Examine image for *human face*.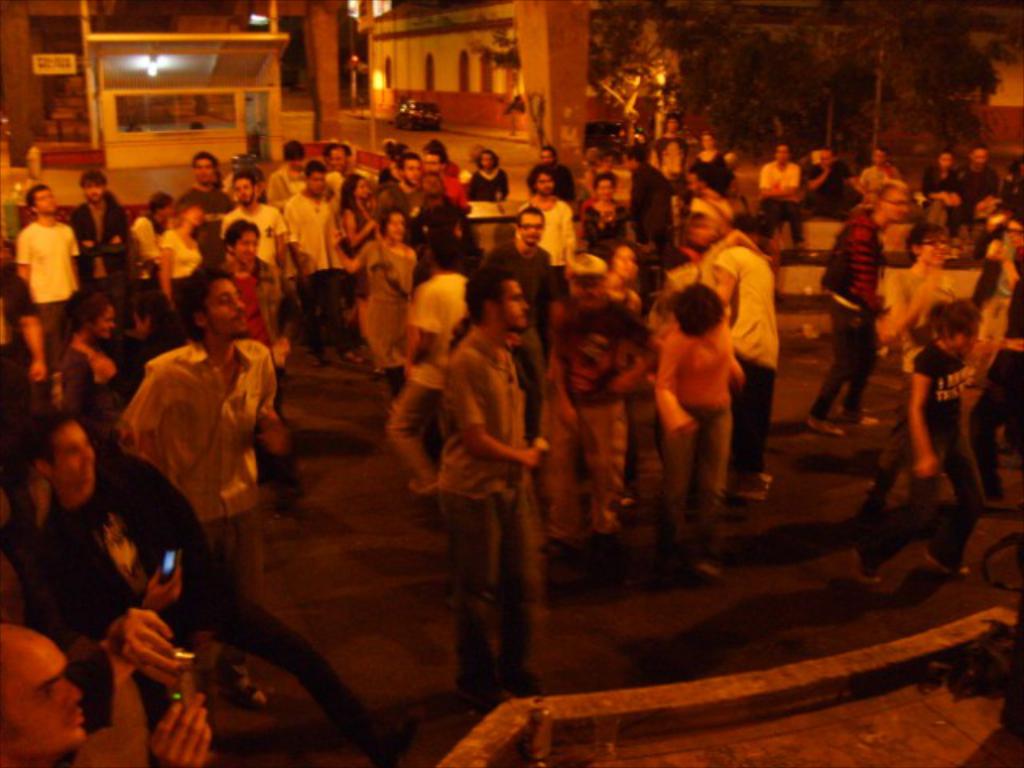
Examination result: Rect(11, 638, 91, 762).
